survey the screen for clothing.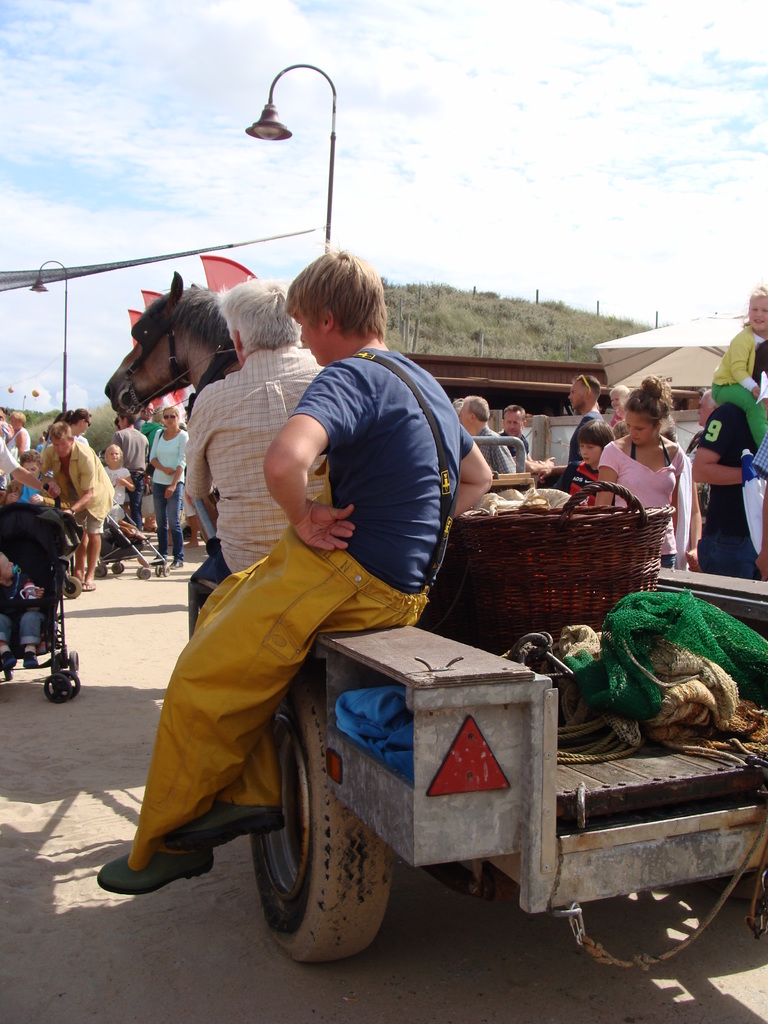
Survey found: 188, 342, 343, 664.
